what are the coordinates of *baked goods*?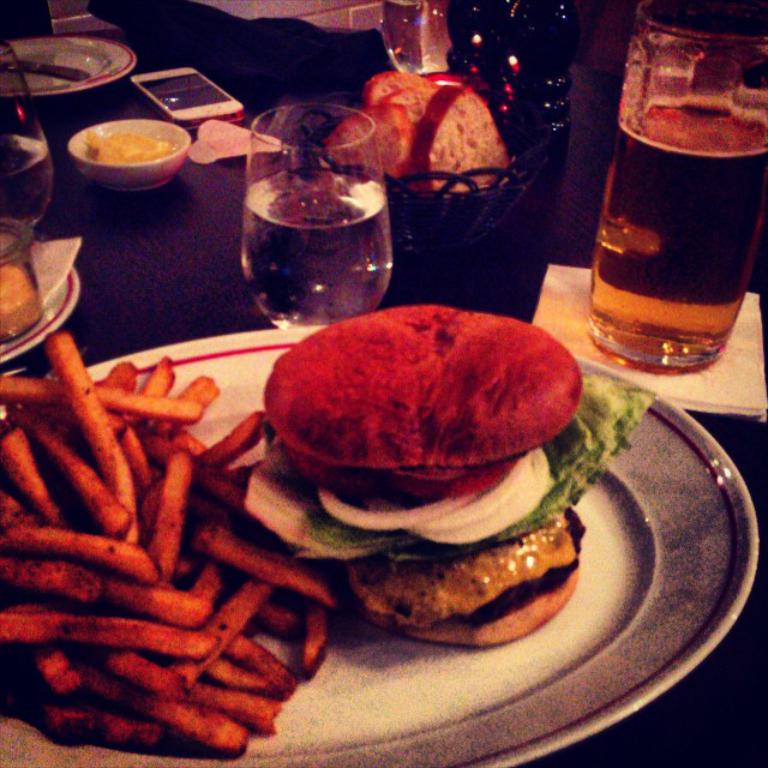
crop(324, 98, 419, 192).
